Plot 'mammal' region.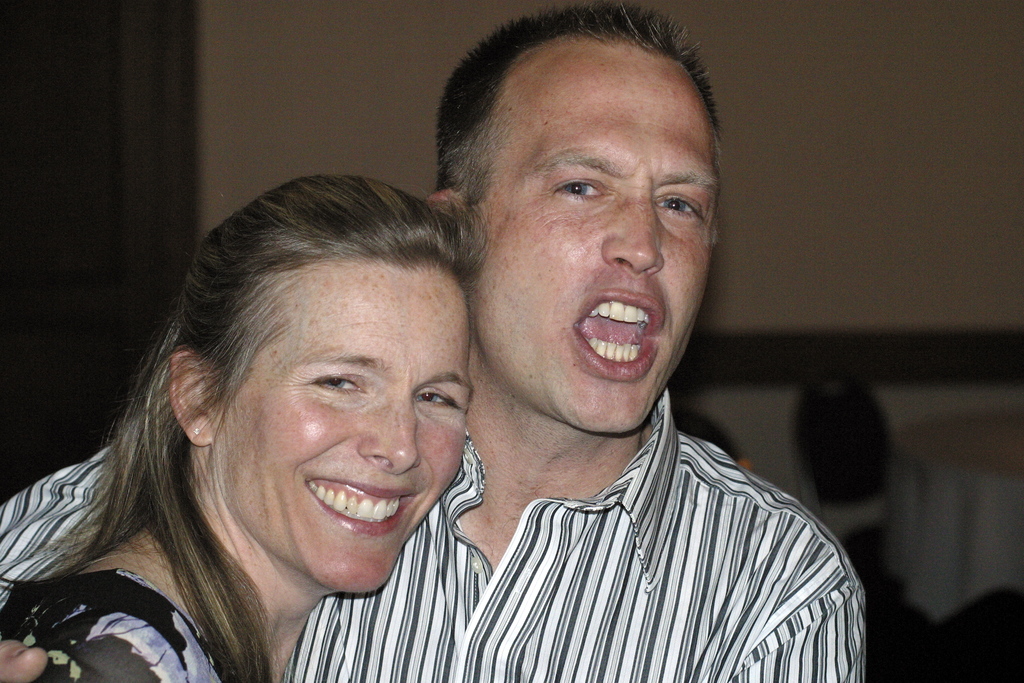
Plotted at locate(0, 0, 868, 682).
